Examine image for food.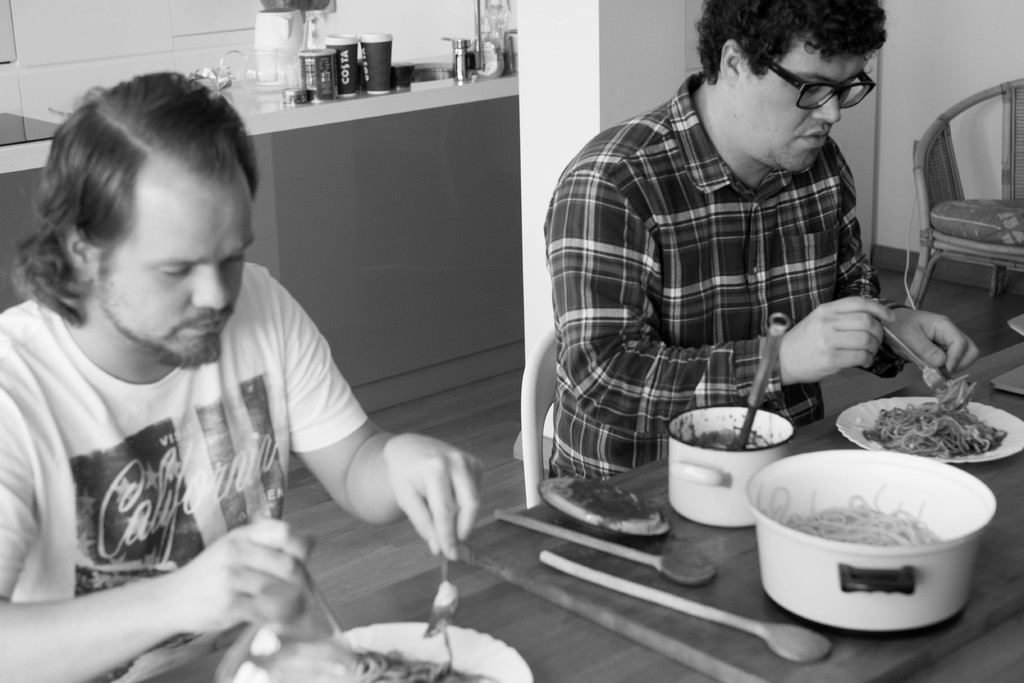
Examination result: box=[878, 395, 1000, 459].
